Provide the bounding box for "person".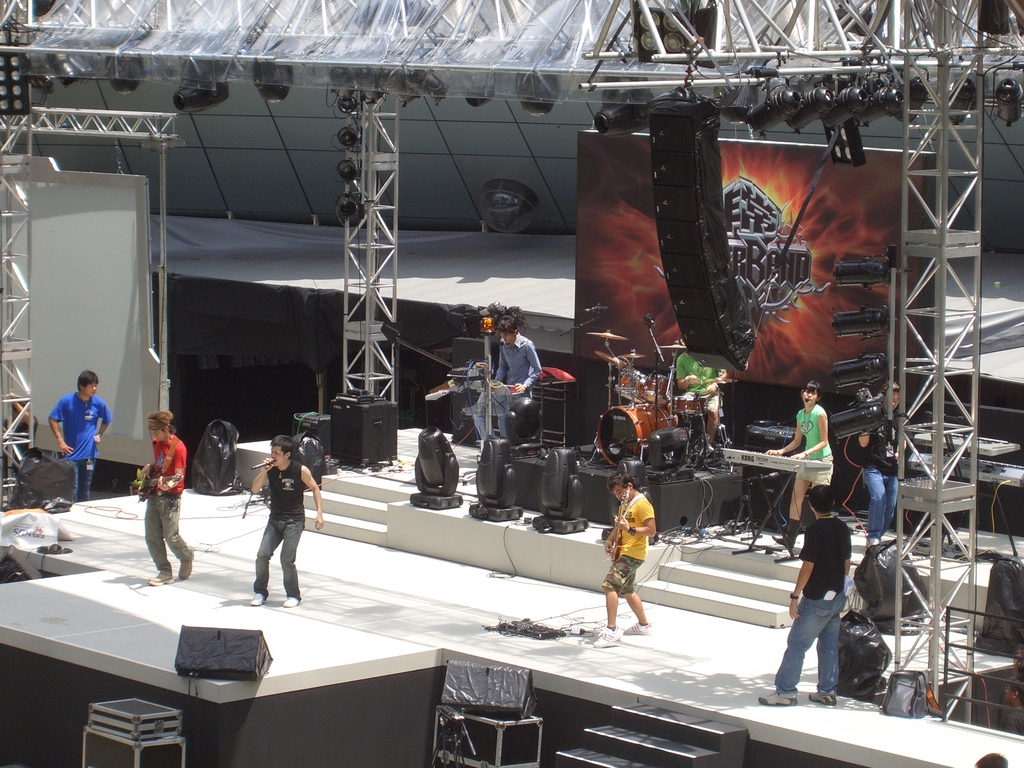
{"x1": 854, "y1": 378, "x2": 907, "y2": 565}.
